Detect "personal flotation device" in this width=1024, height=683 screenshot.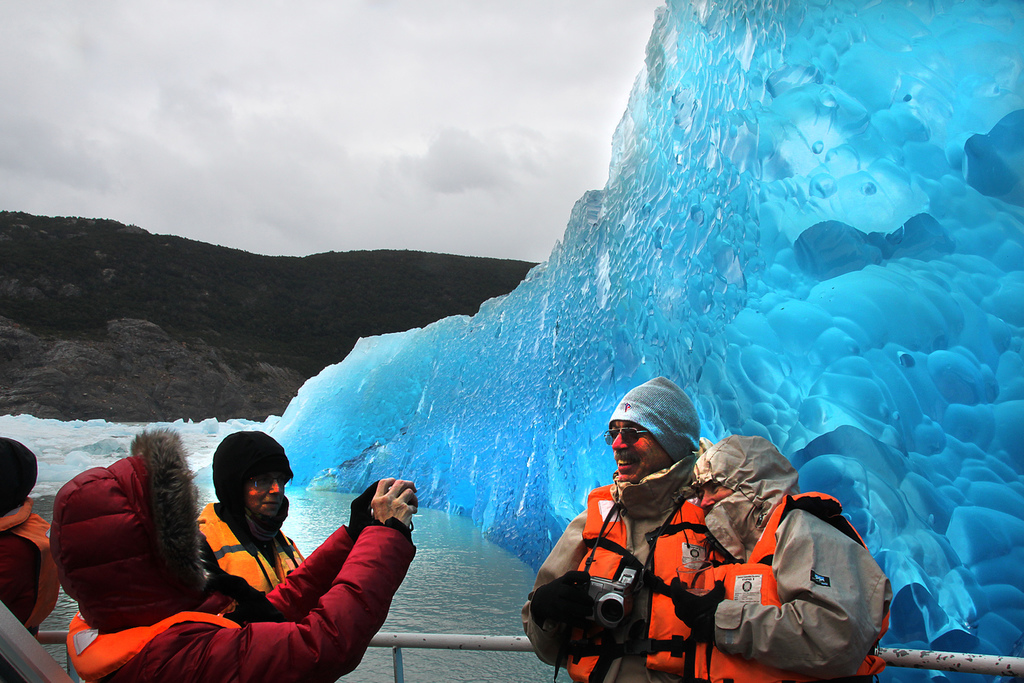
Detection: [left=689, top=488, right=899, bottom=682].
